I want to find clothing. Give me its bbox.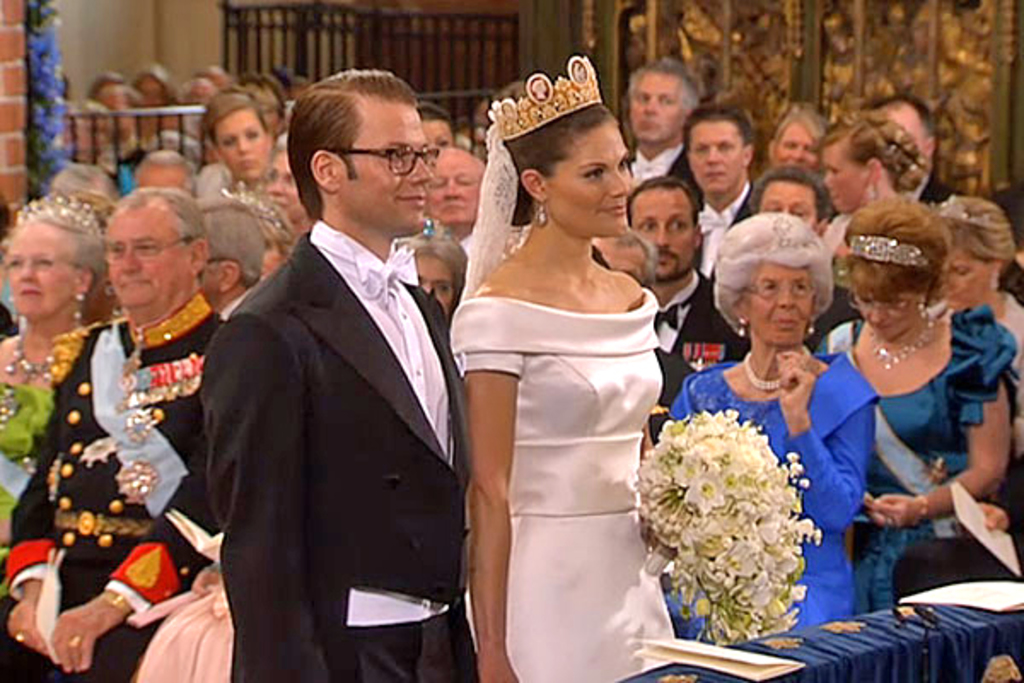
rect(631, 133, 688, 203).
